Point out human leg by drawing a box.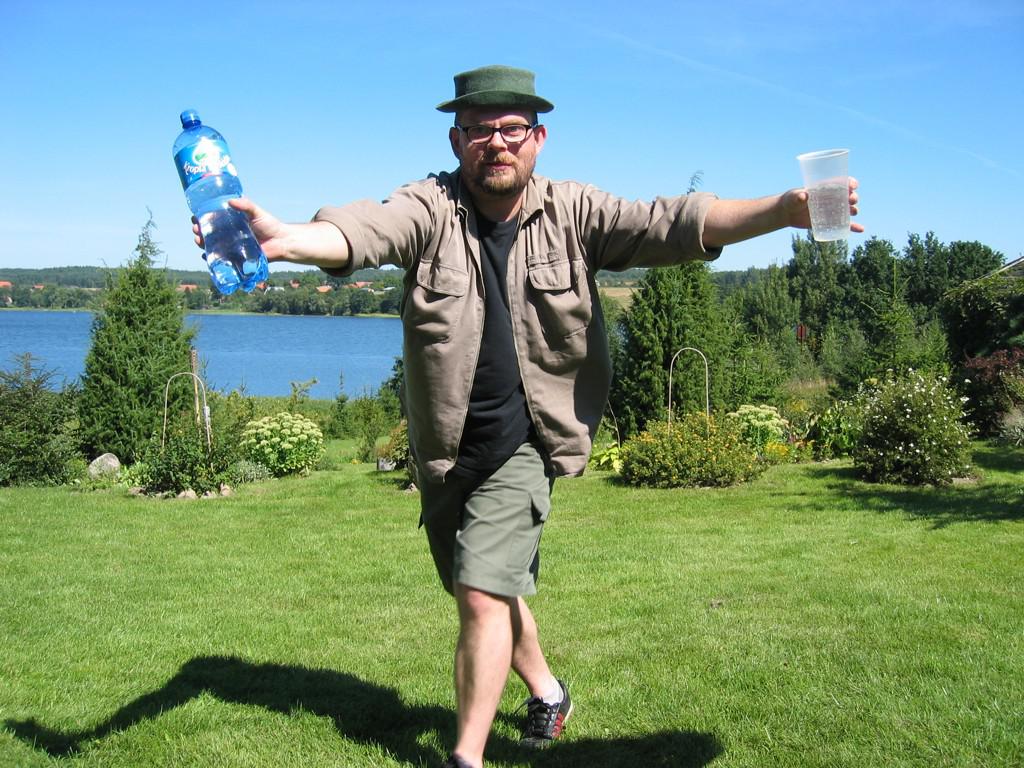
[511,595,573,746].
